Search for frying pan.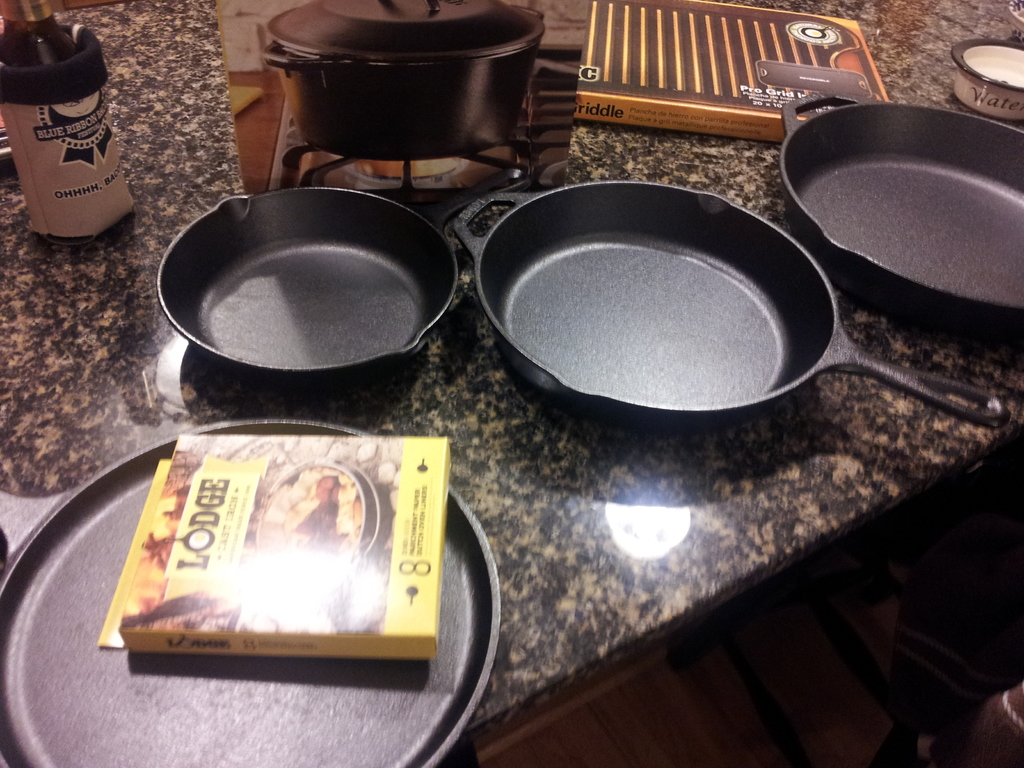
Found at 451,179,1011,429.
